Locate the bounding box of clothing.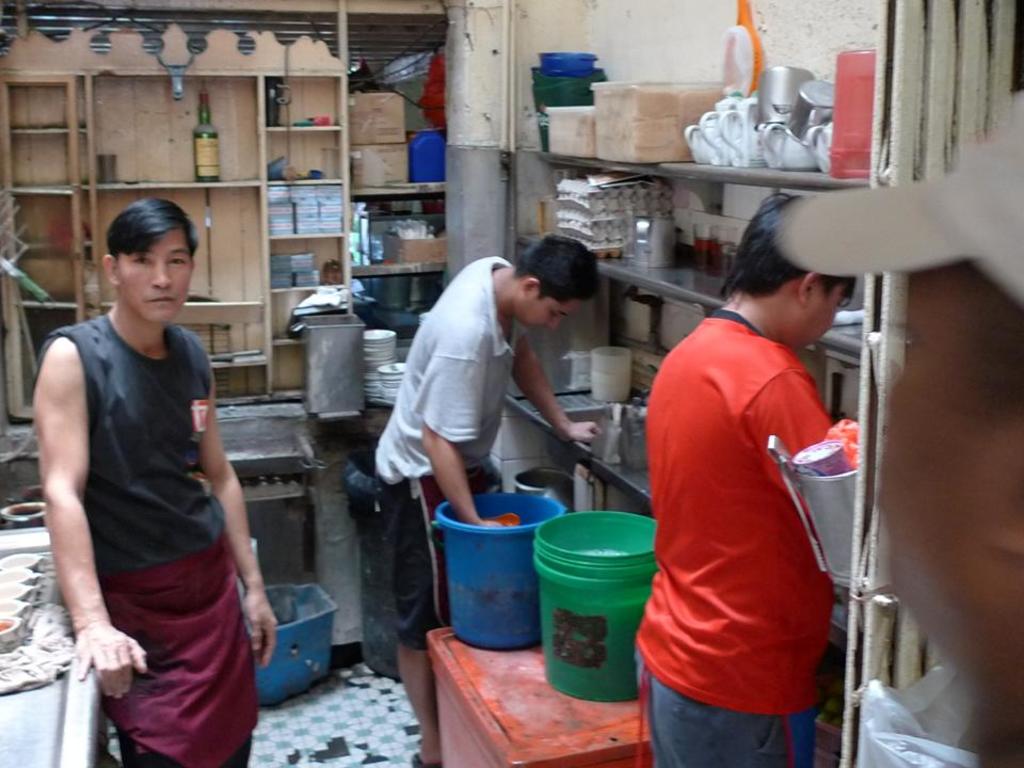
Bounding box: 33 307 257 757.
